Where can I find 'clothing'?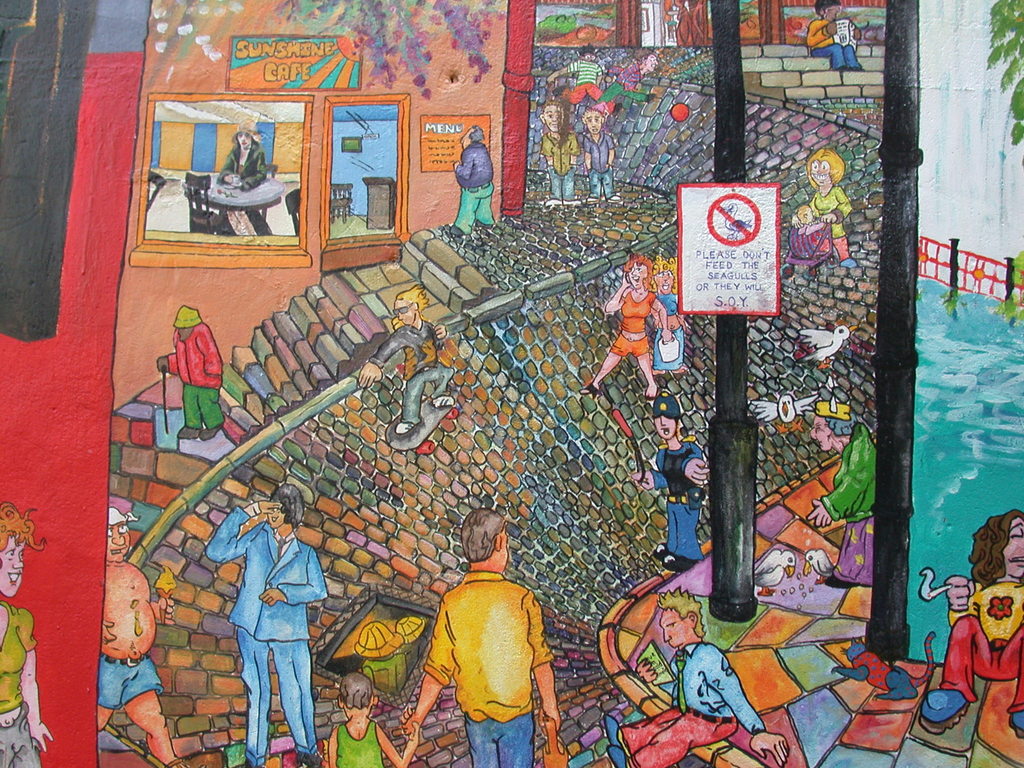
You can find it at 618/637/765/767.
